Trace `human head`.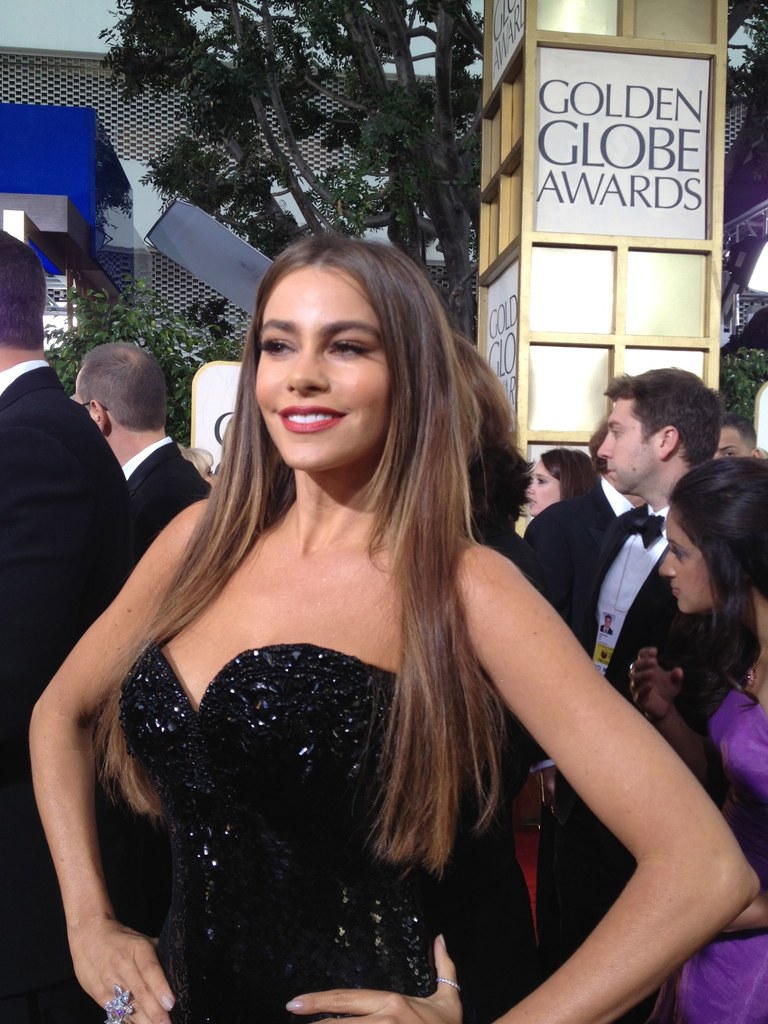
Traced to <region>454, 332, 534, 538</region>.
